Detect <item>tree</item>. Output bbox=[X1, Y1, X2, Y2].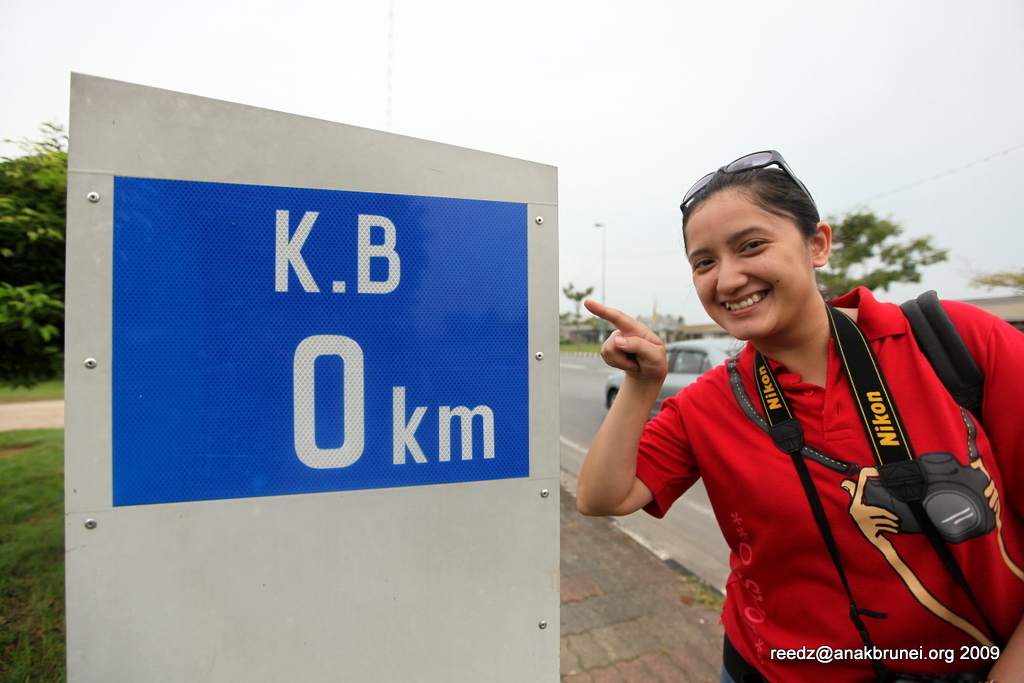
bbox=[558, 284, 595, 324].
